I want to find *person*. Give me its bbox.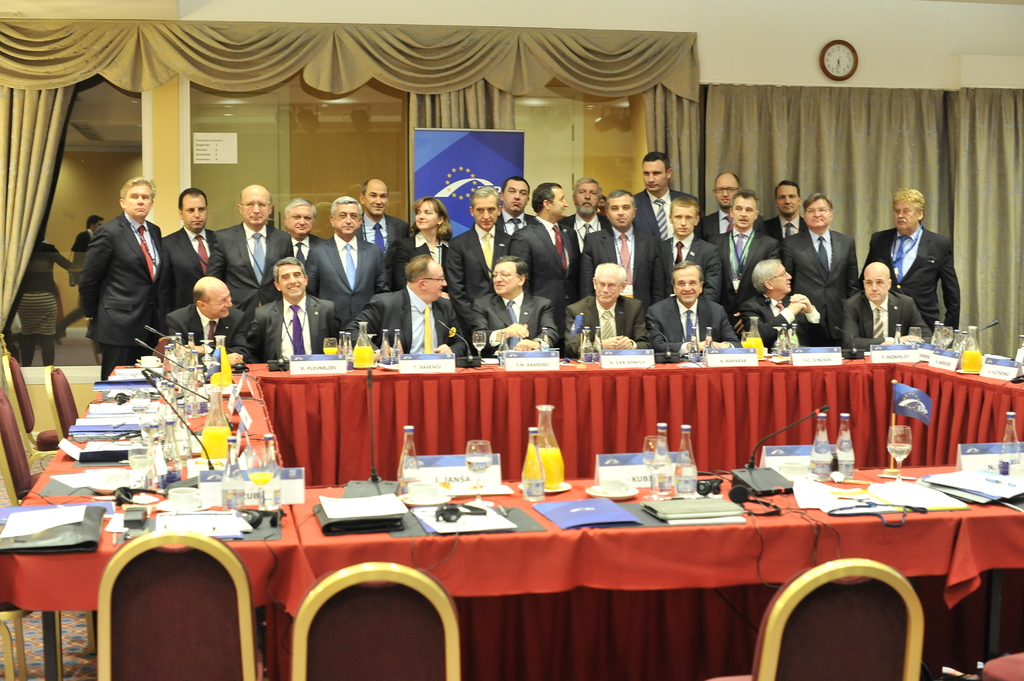
(x1=523, y1=189, x2=568, y2=315).
